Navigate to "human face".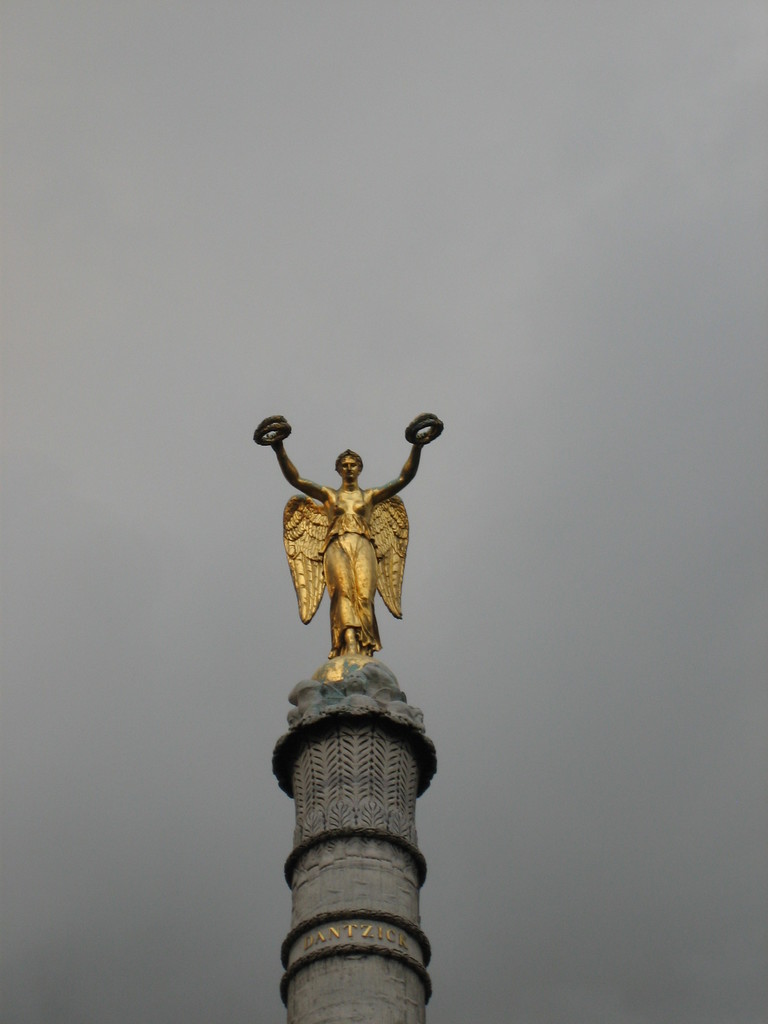
Navigation target: <region>338, 458, 359, 482</region>.
